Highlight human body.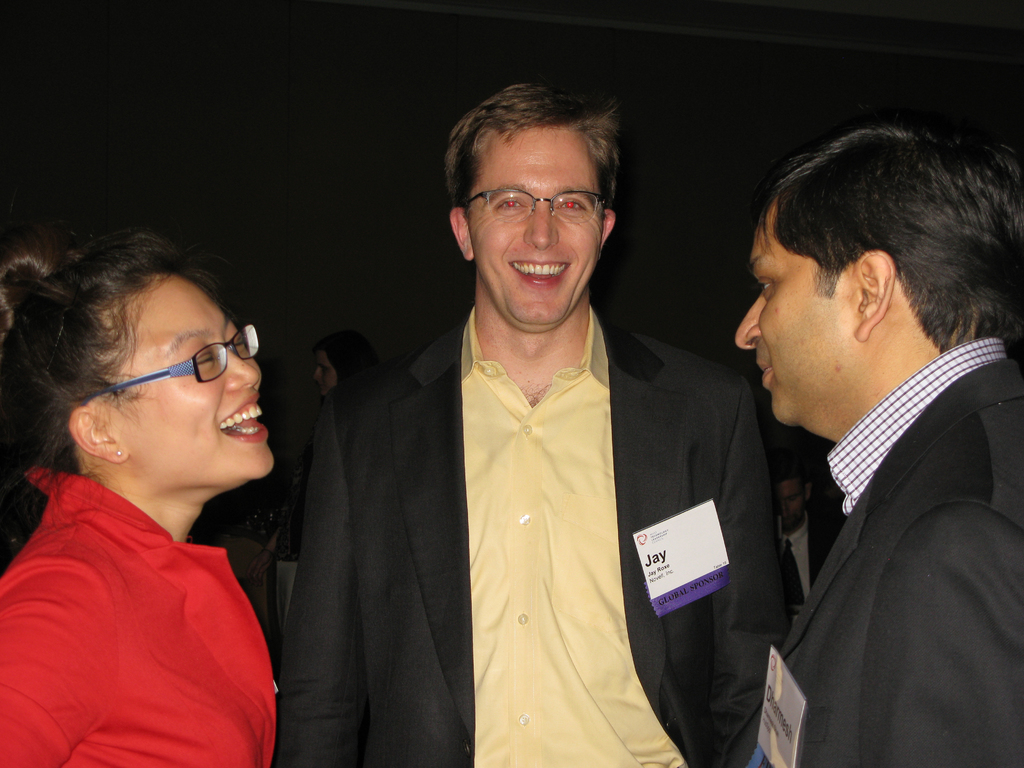
Highlighted region: (x1=701, y1=128, x2=1023, y2=761).
